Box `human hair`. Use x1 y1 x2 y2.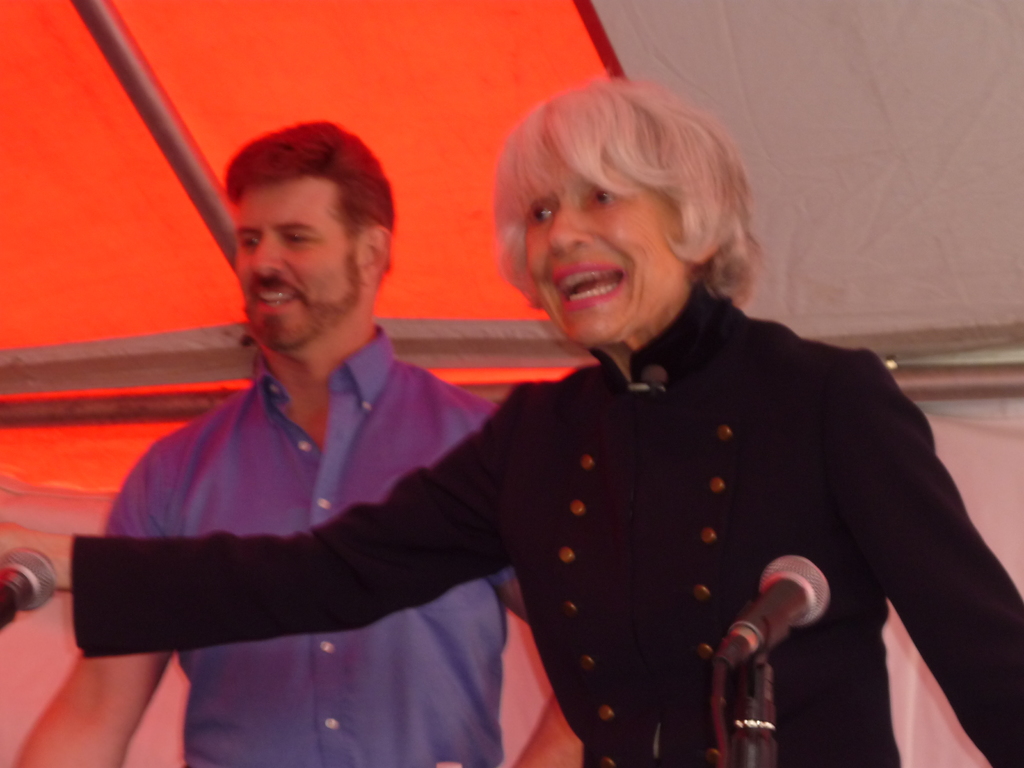
508 74 763 294.
